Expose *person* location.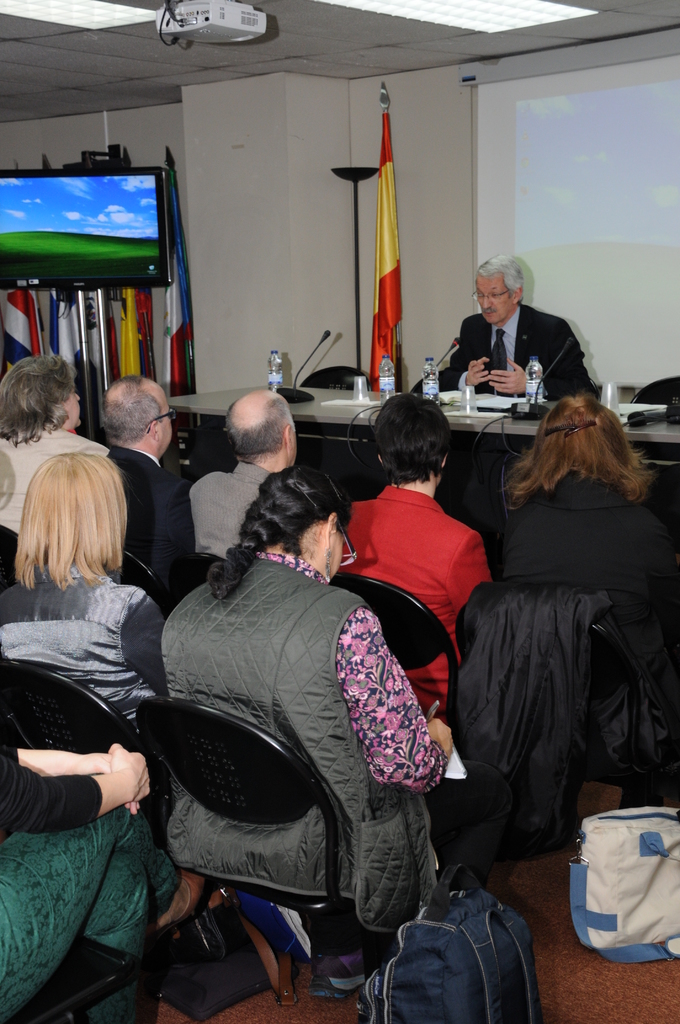
Exposed at Rect(445, 237, 586, 421).
